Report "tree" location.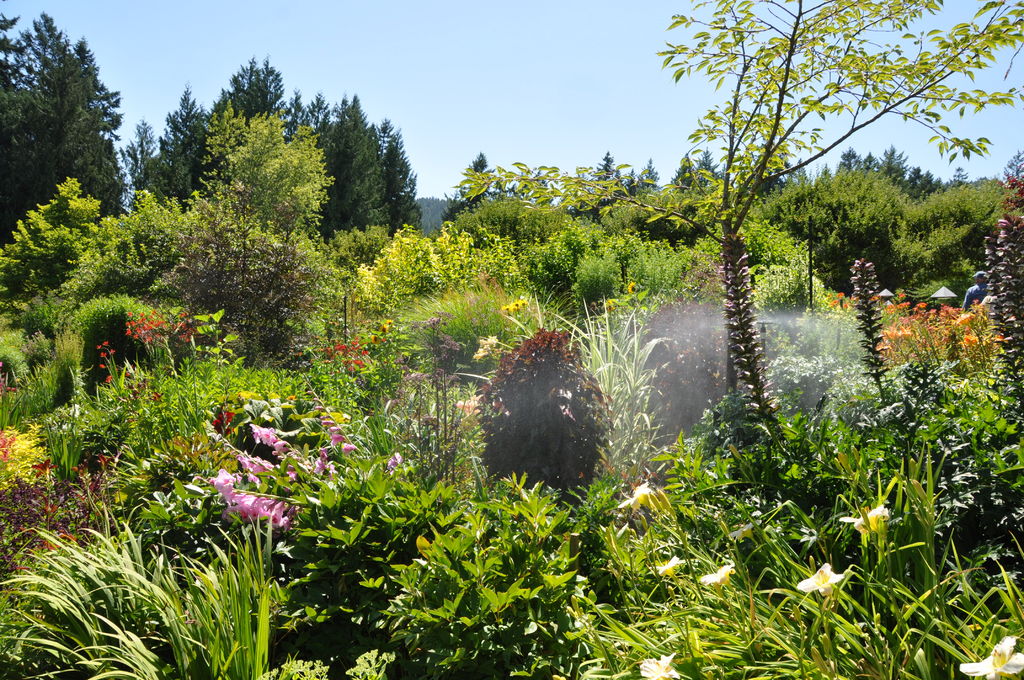
Report: (666, 149, 698, 197).
